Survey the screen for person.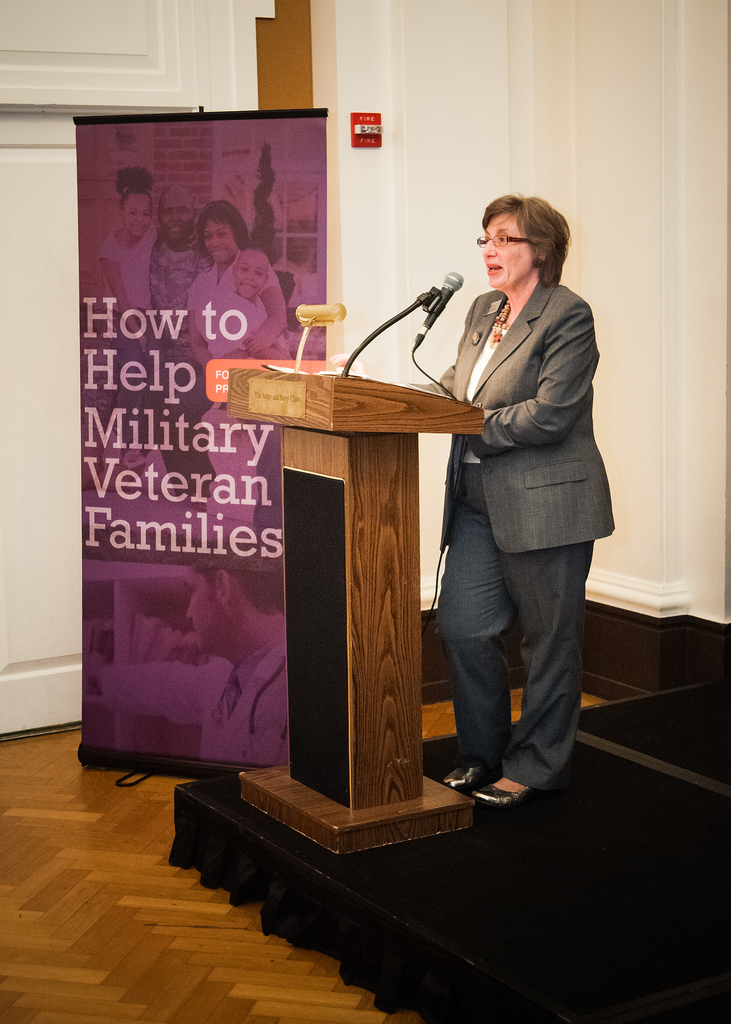
Survey found: [178,542,303,774].
